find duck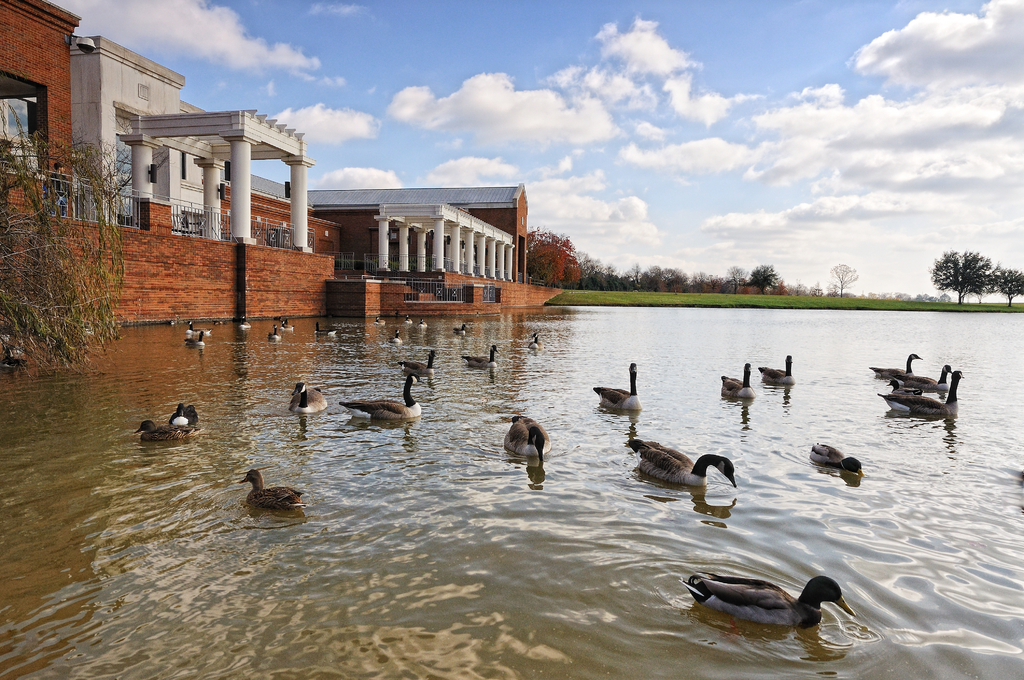
<bbox>197, 332, 211, 356</bbox>
